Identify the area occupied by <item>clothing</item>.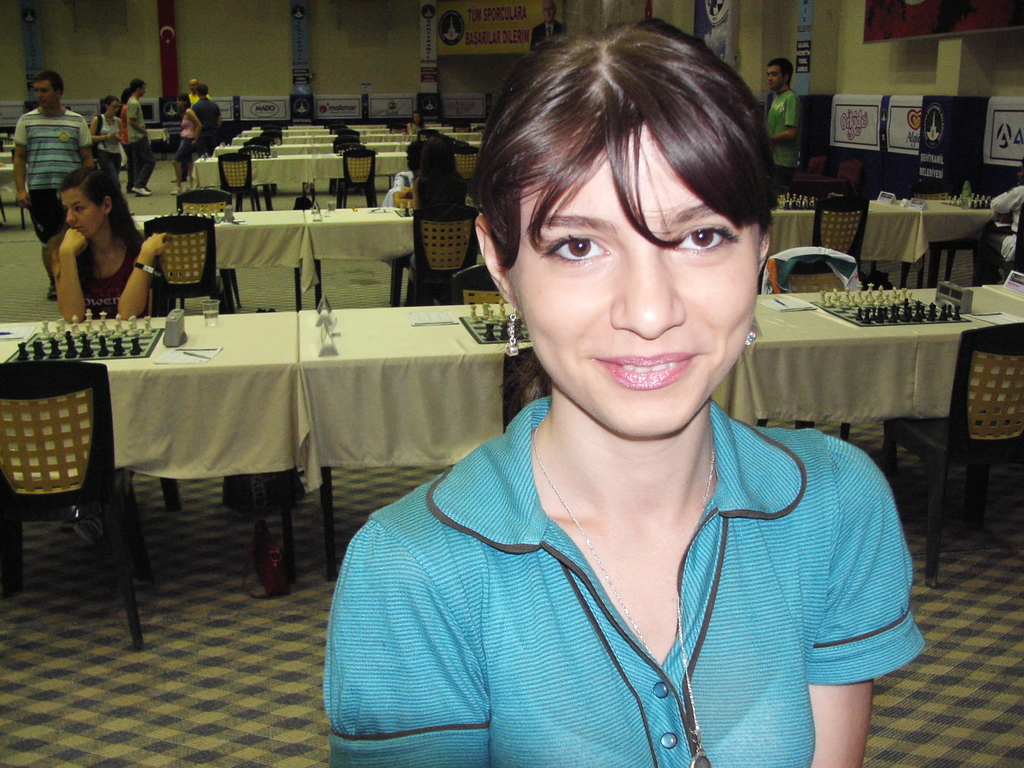
Area: box(976, 180, 1023, 264).
